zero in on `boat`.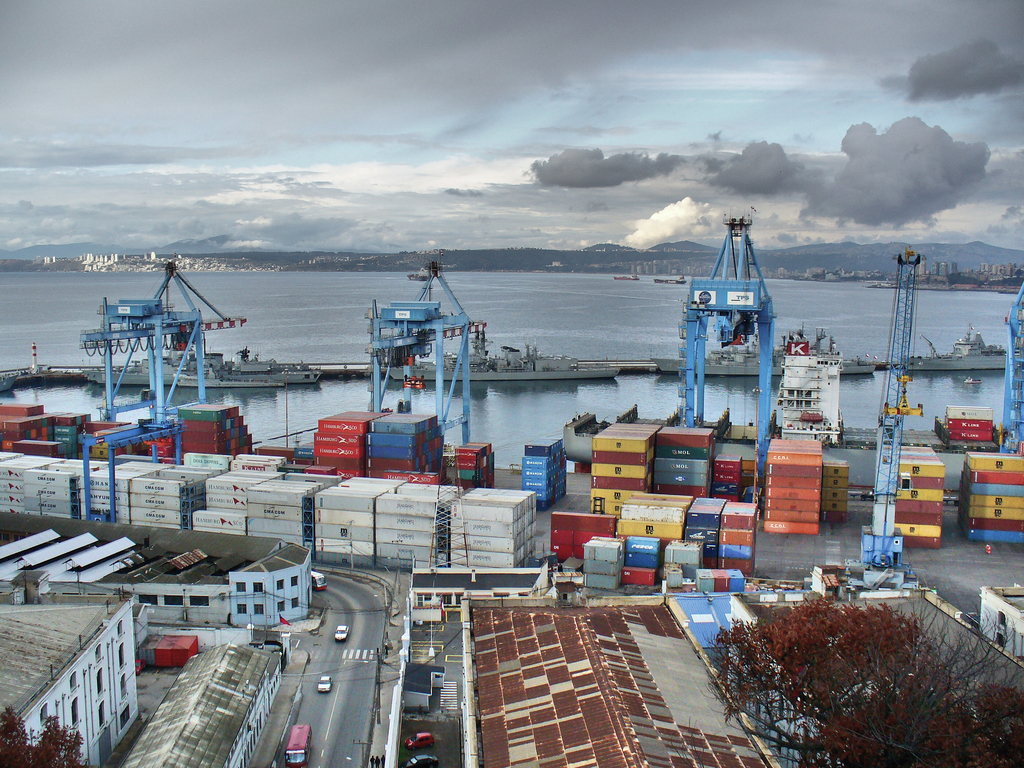
Zeroed in: x1=385 y1=334 x2=620 y2=380.
